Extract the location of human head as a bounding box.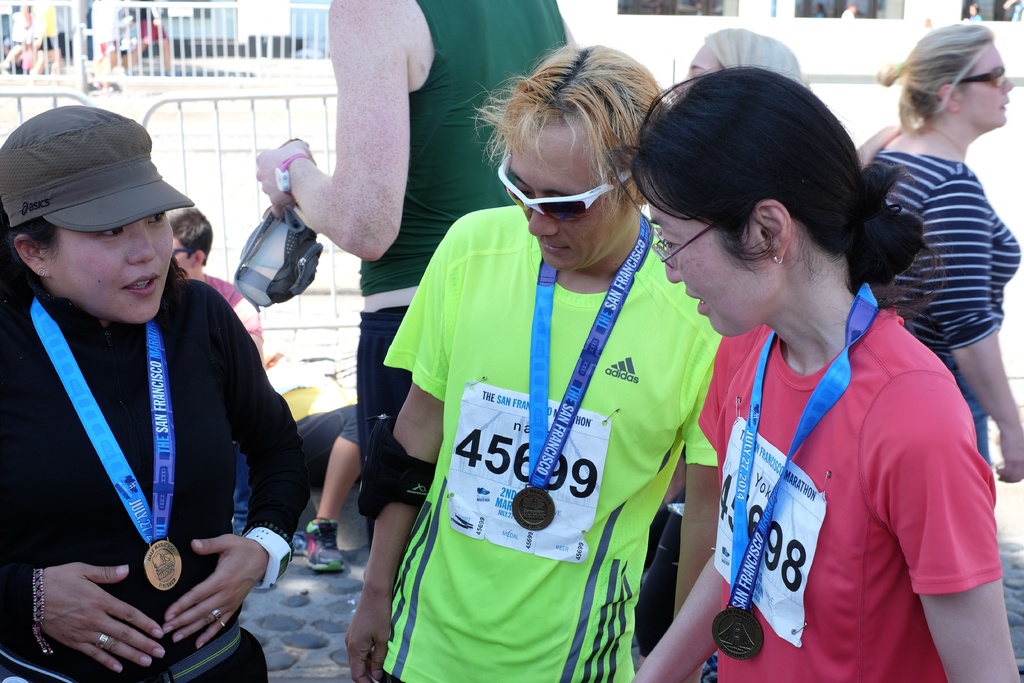
<box>892,23,1016,143</box>.
